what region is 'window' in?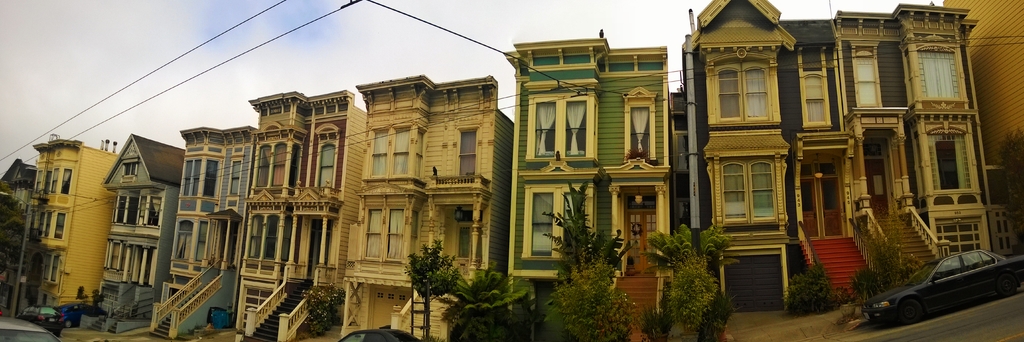
select_region(55, 256, 59, 280).
